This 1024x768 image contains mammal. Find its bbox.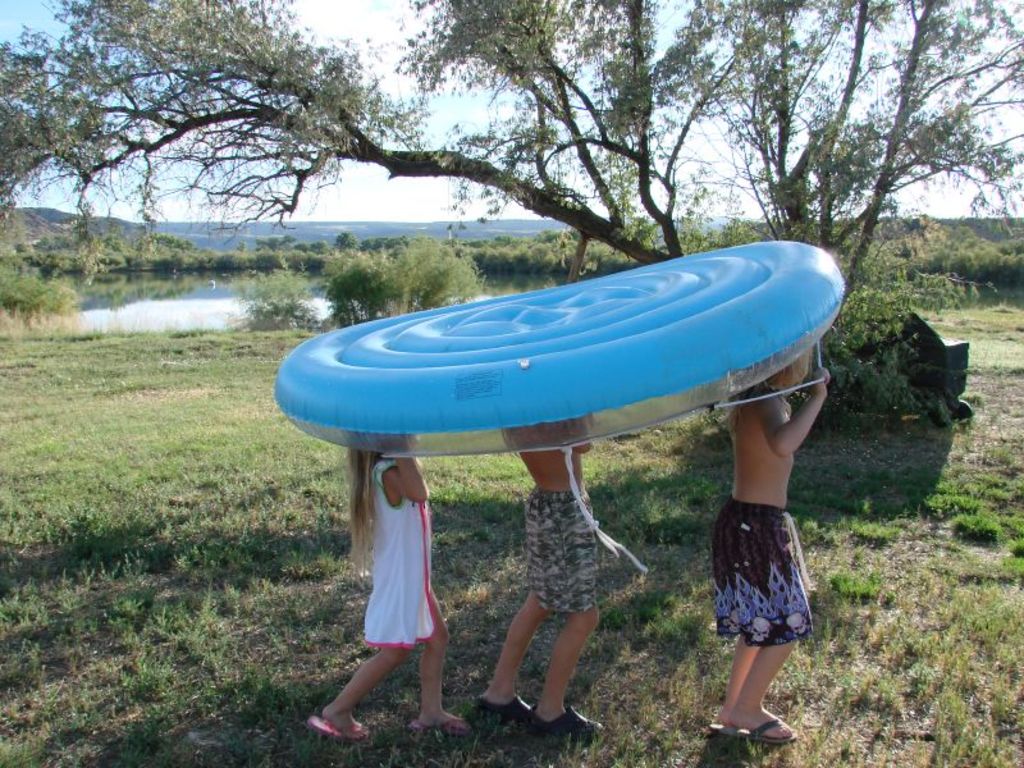
x1=301 y1=428 x2=463 y2=744.
